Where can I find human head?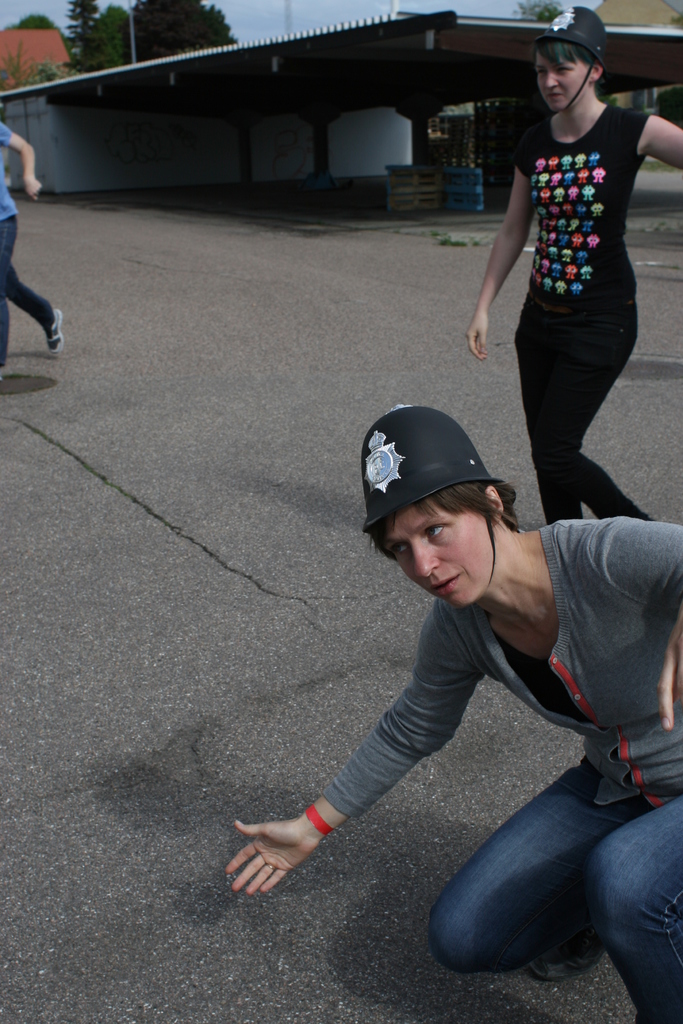
You can find it at bbox=[520, 0, 616, 115].
